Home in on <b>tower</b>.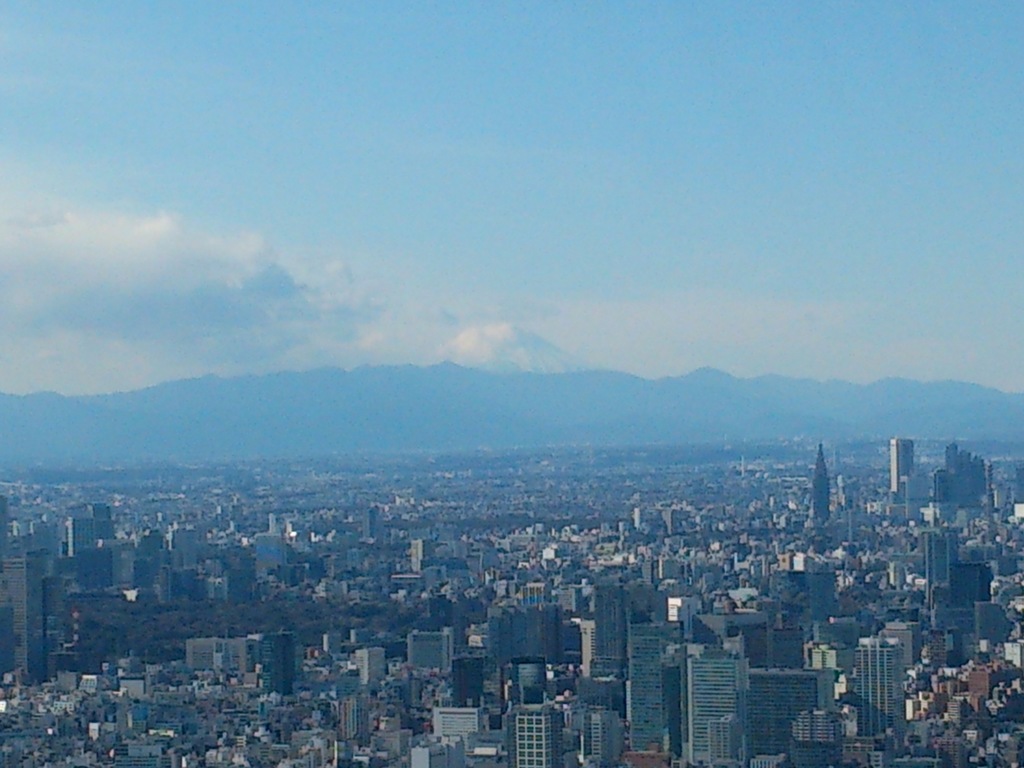
Homed in at (x1=893, y1=440, x2=918, y2=496).
